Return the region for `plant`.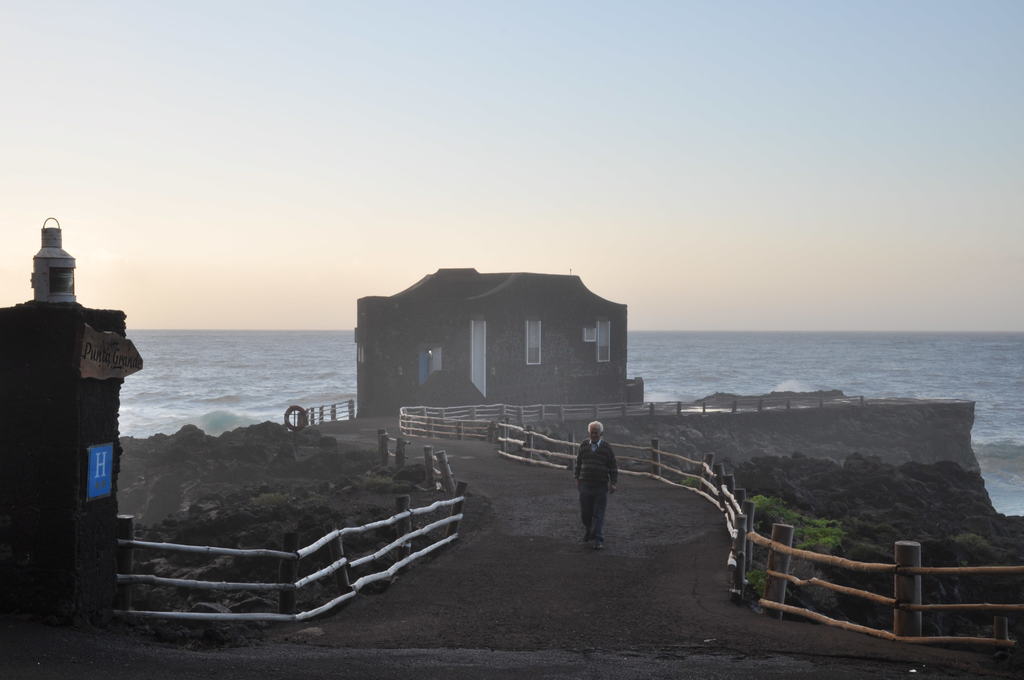
(250, 494, 289, 505).
